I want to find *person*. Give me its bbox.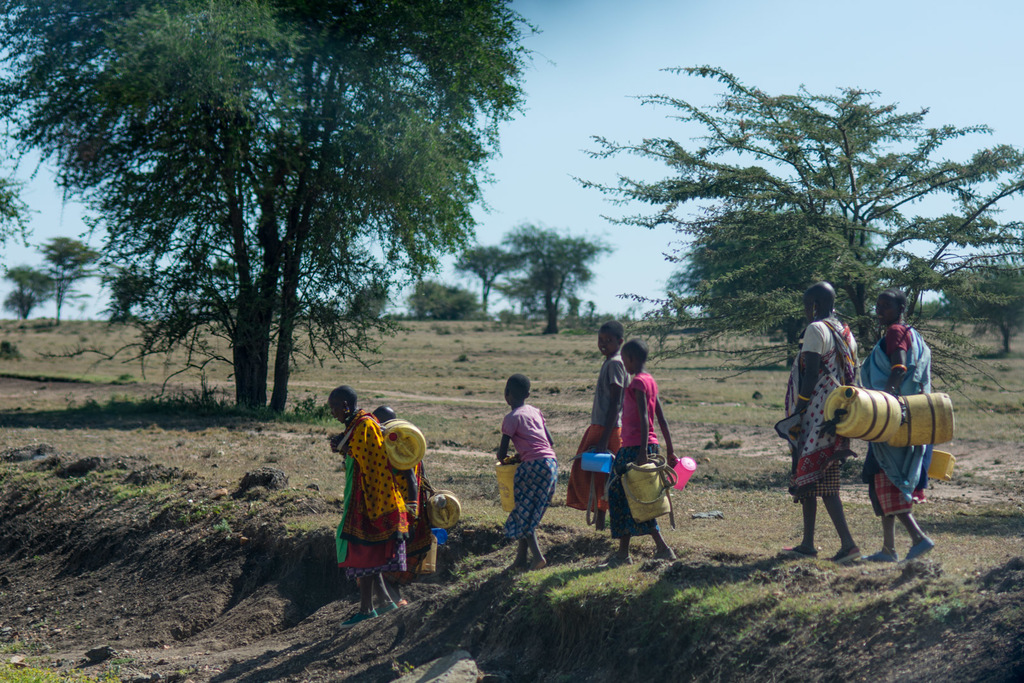
detection(778, 280, 865, 563).
